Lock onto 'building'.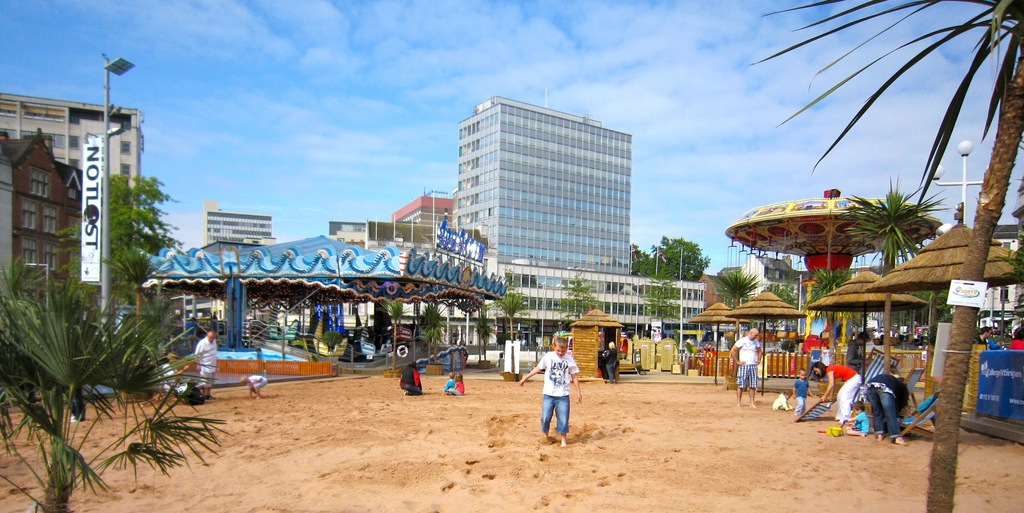
Locked: rect(406, 247, 705, 362).
